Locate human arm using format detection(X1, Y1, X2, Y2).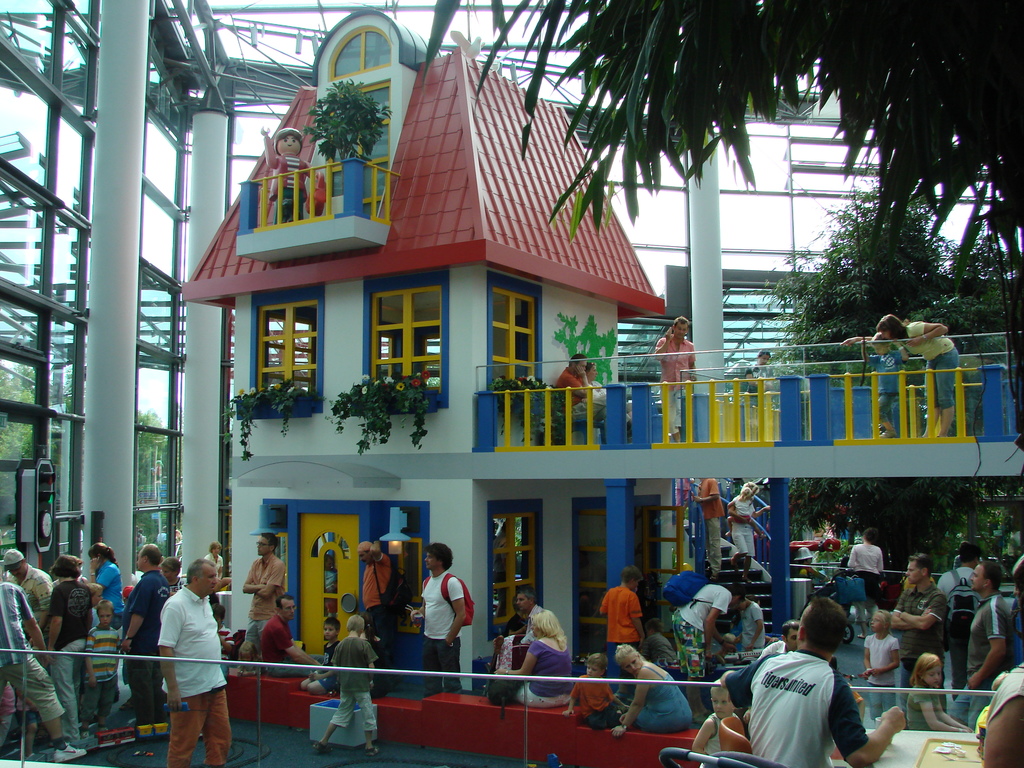
detection(900, 595, 944, 629).
